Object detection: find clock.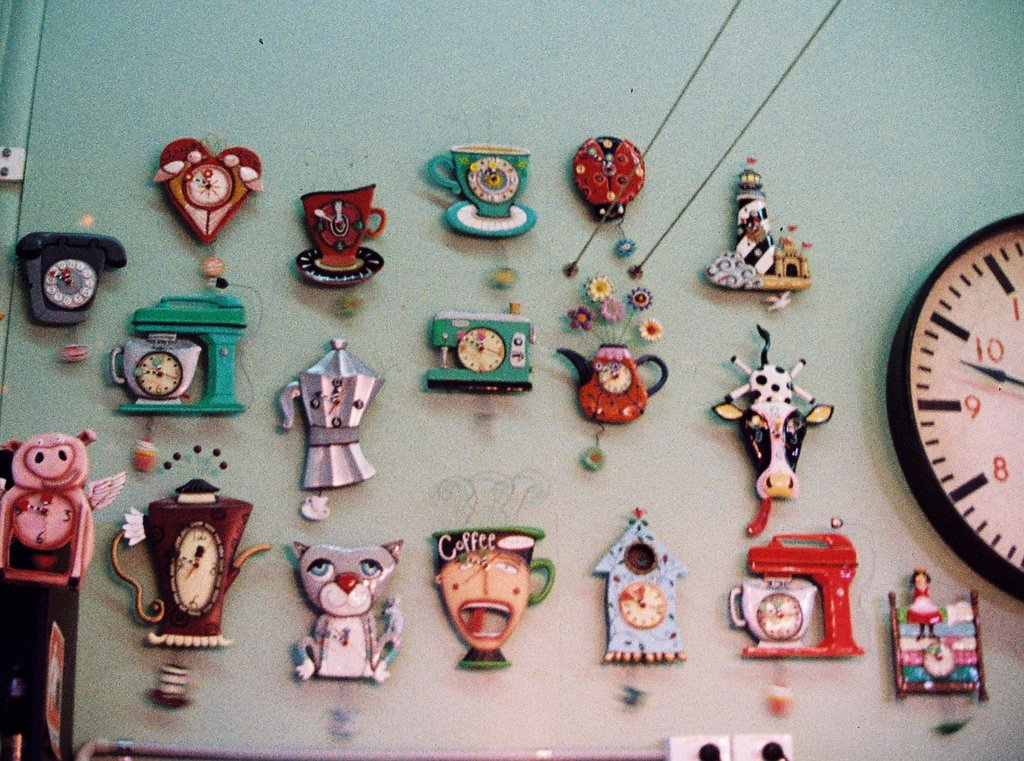
[905, 209, 1015, 594].
